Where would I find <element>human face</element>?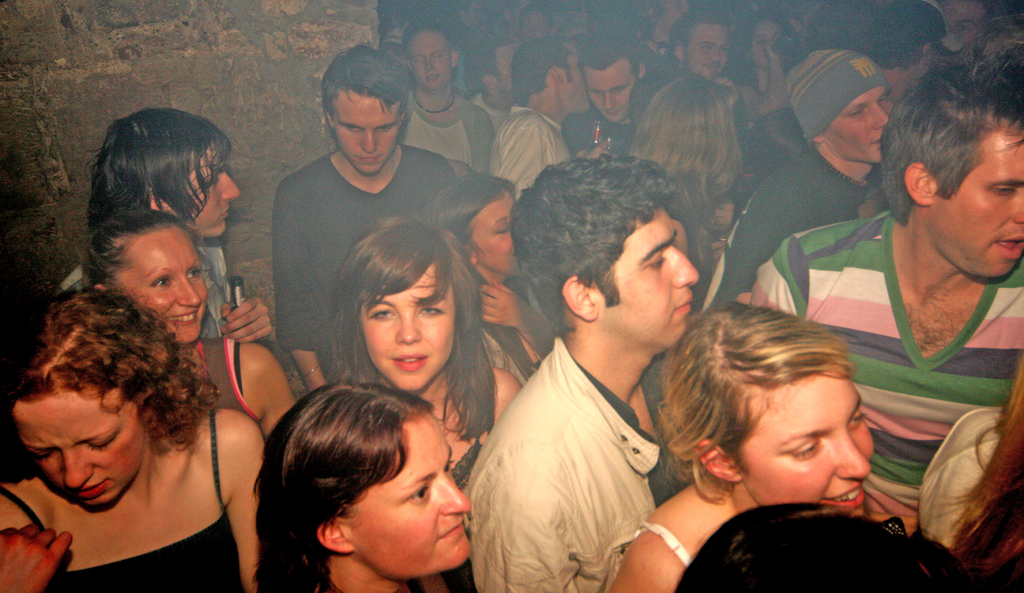
At bbox=(685, 19, 727, 75).
